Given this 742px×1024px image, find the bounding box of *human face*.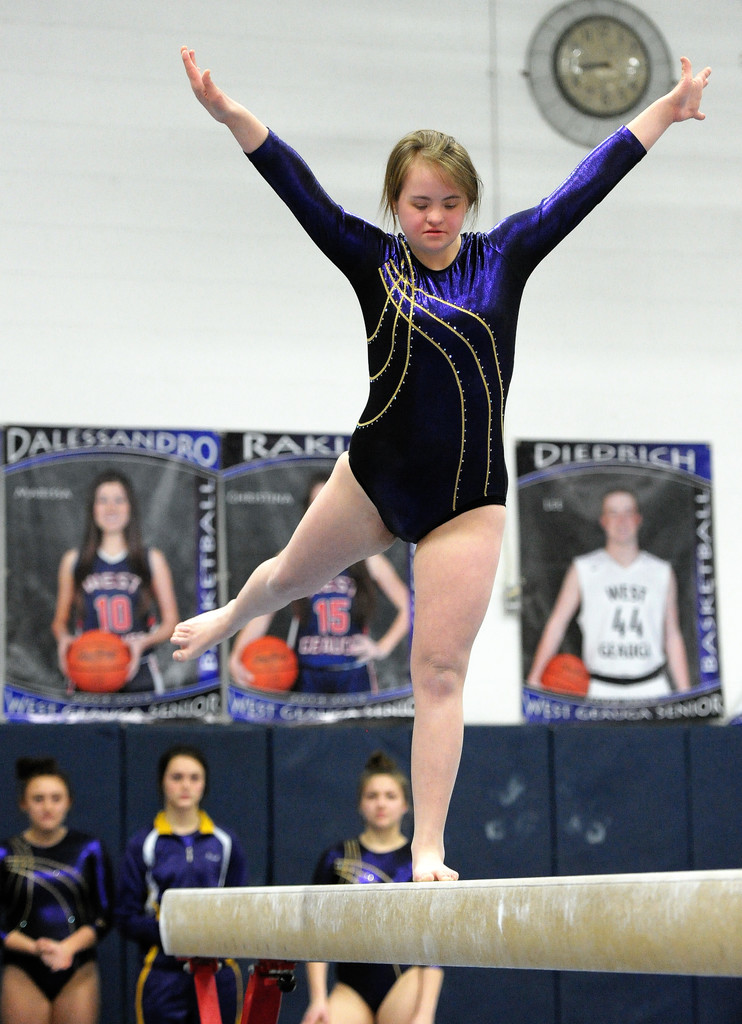
pyautogui.locateOnScreen(358, 774, 406, 823).
